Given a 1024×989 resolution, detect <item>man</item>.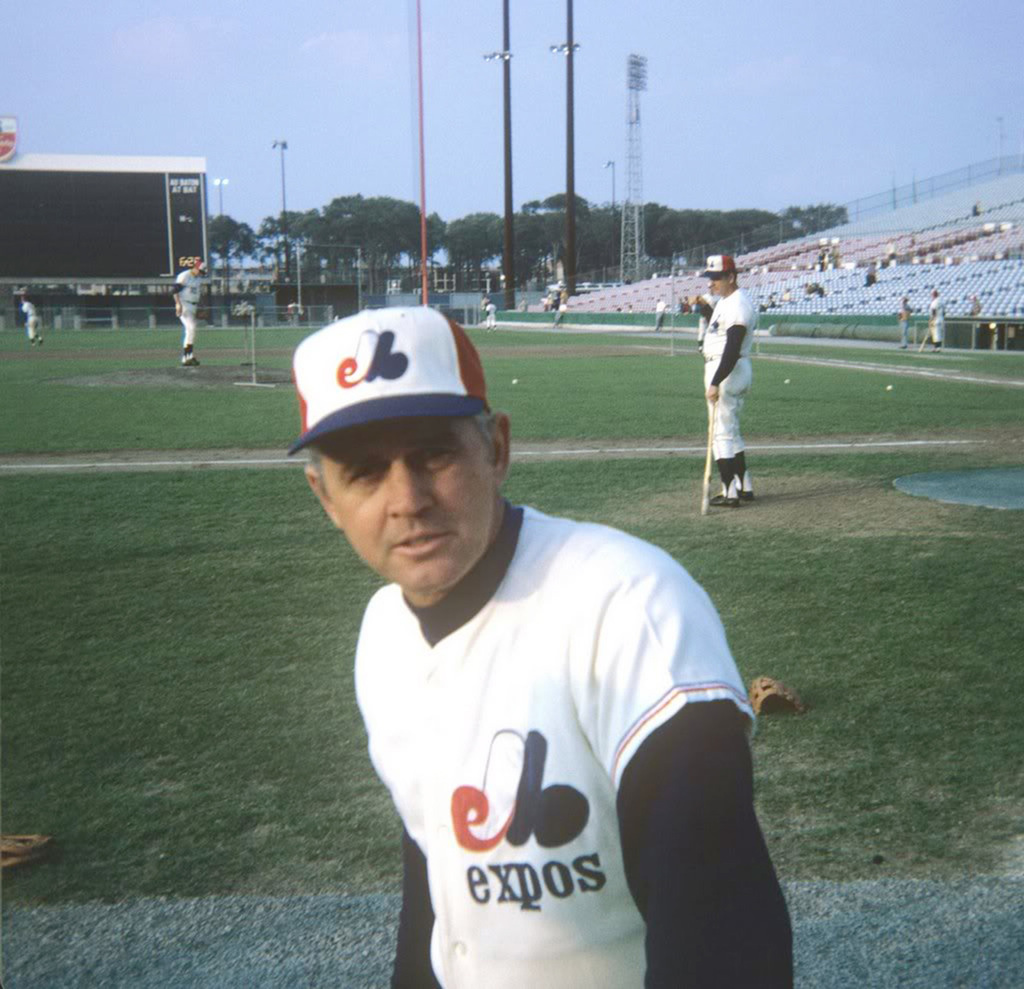
(x1=657, y1=298, x2=665, y2=329).
